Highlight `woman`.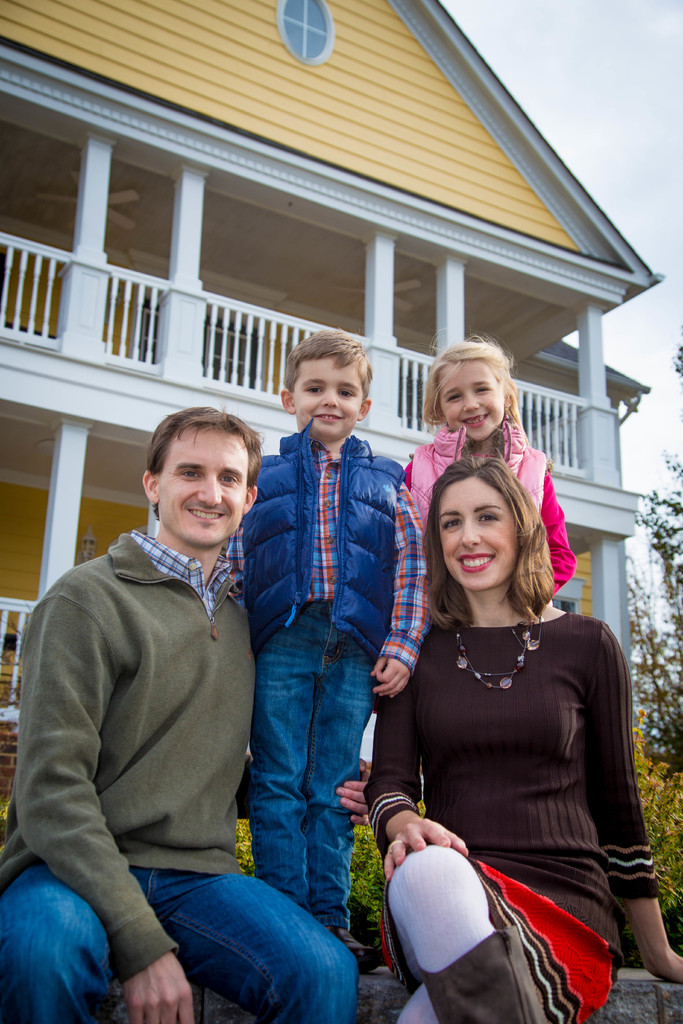
Highlighted region: crop(363, 449, 682, 1023).
